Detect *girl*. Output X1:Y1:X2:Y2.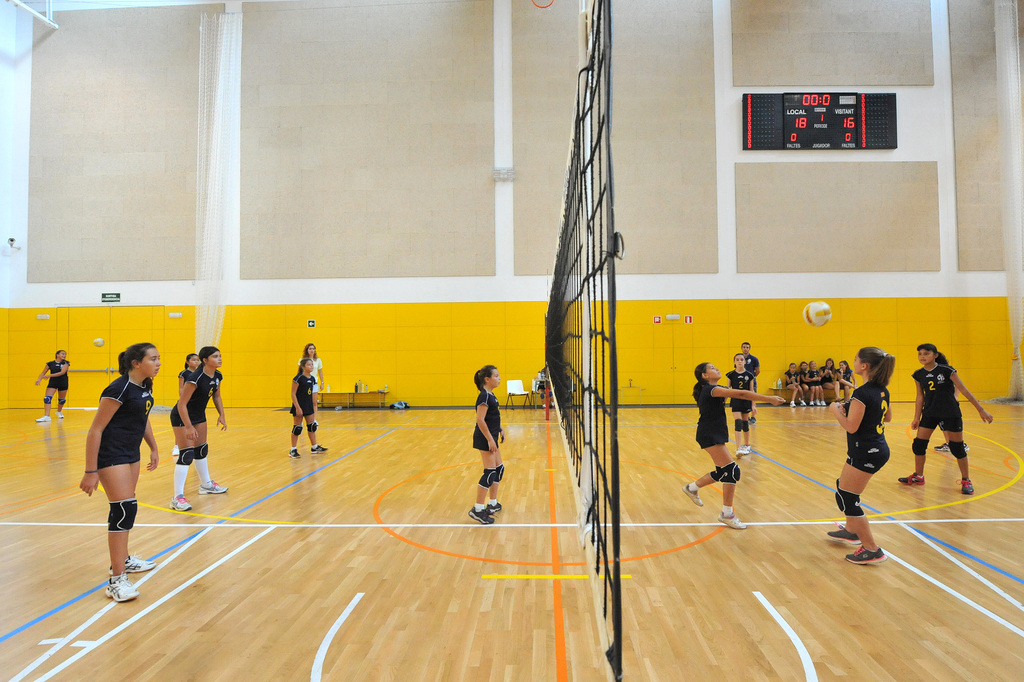
723:354:758:455.
